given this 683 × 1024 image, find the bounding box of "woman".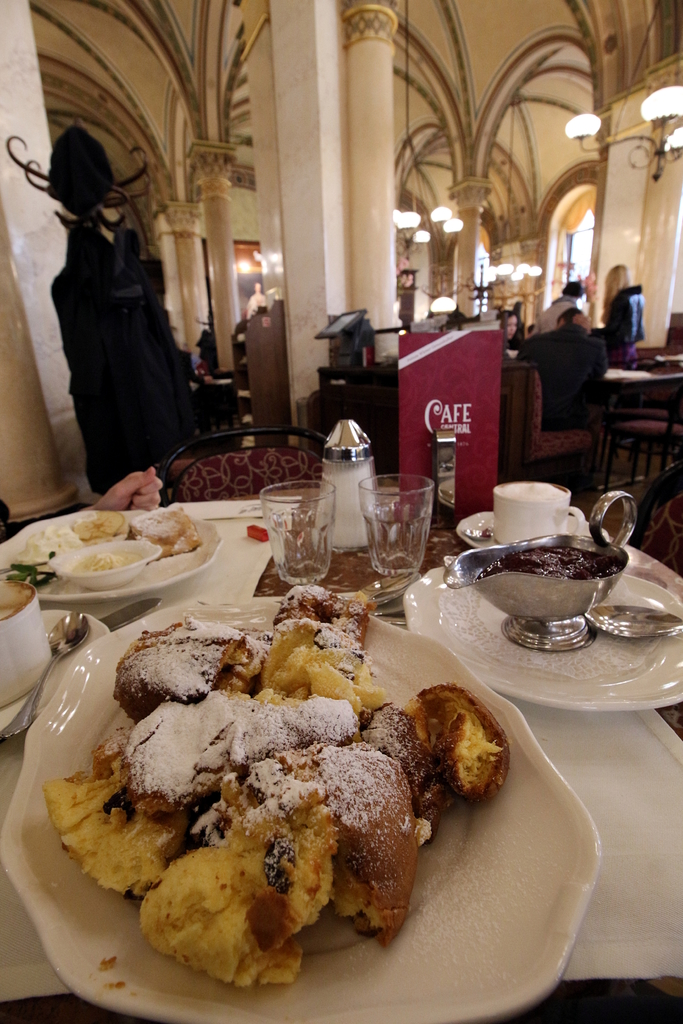
box(527, 273, 584, 337).
